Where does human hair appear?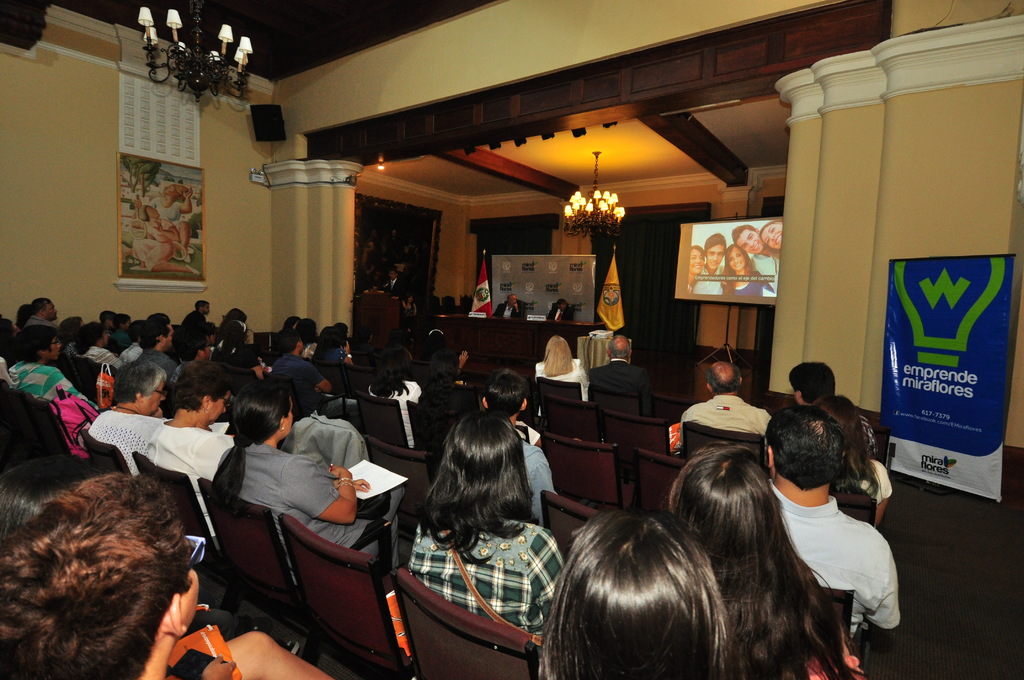
Appears at bbox=[179, 332, 209, 364].
